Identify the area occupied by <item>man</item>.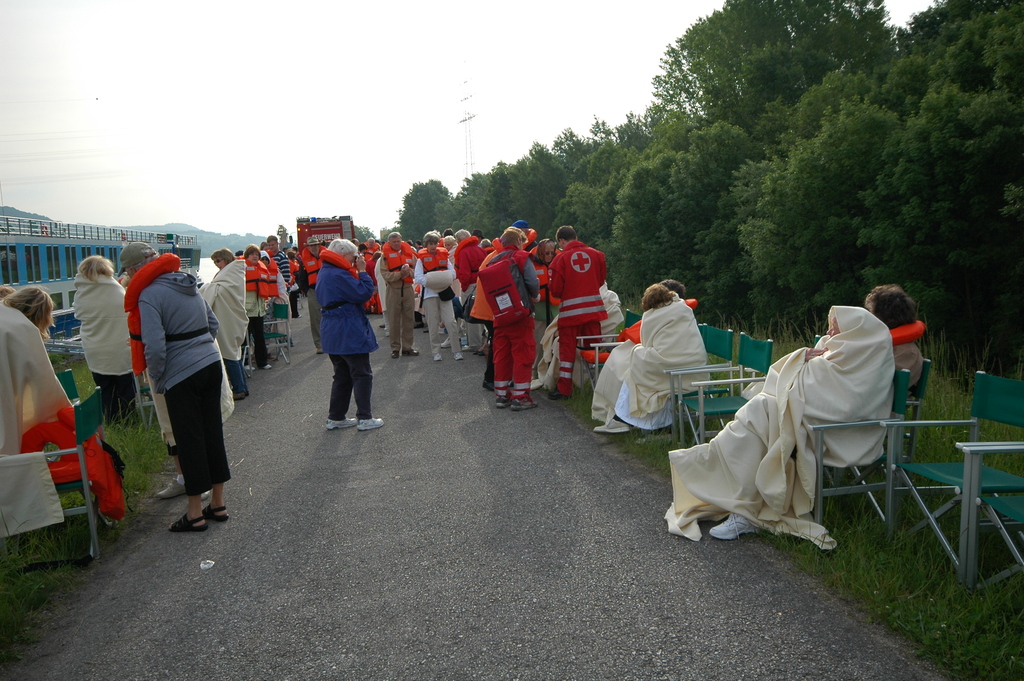
Area: region(513, 219, 539, 249).
